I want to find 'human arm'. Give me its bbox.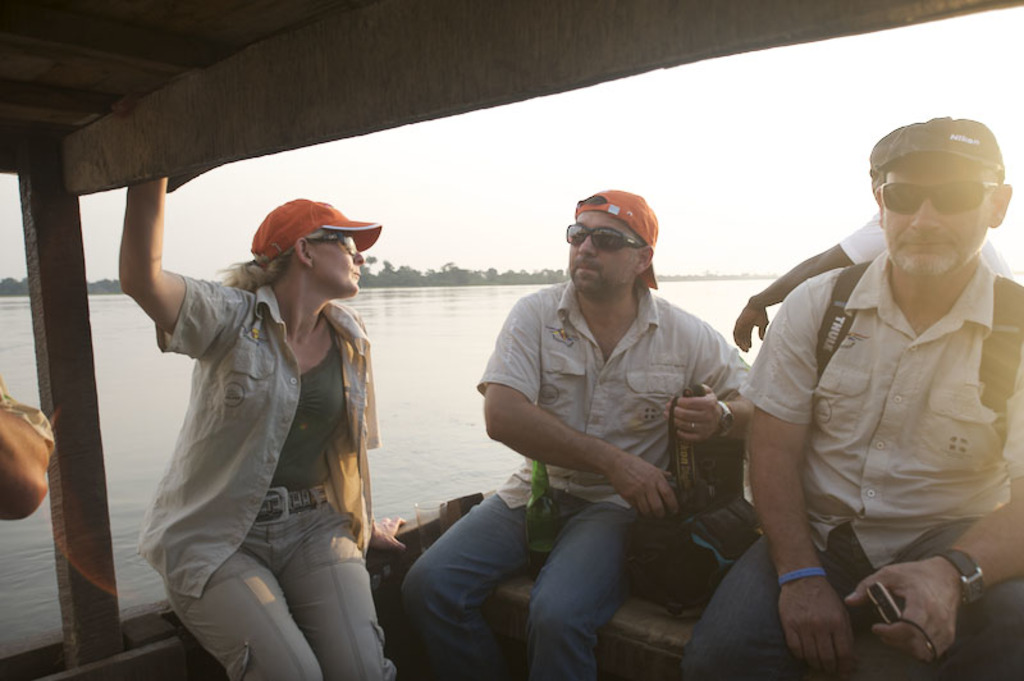
{"x1": 731, "y1": 211, "x2": 890, "y2": 340}.
